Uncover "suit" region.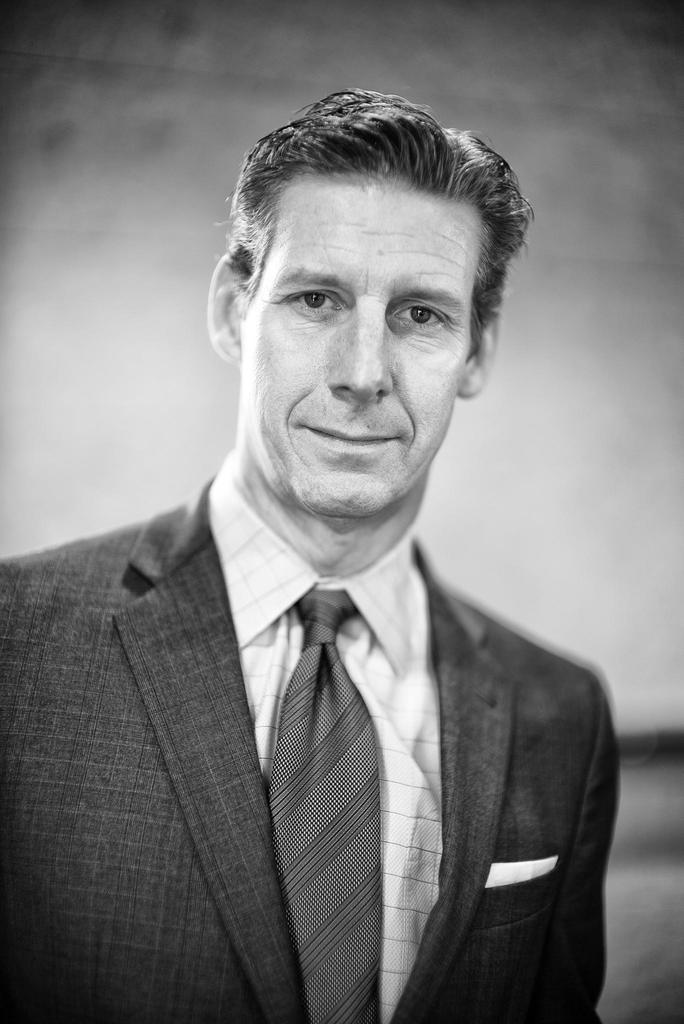
Uncovered: 1, 446, 609, 1023.
